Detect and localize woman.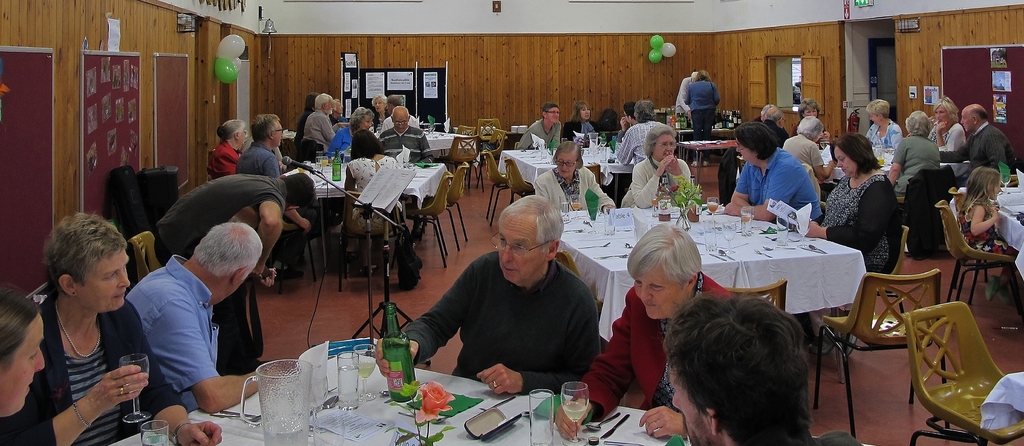
Localized at box(870, 94, 910, 159).
